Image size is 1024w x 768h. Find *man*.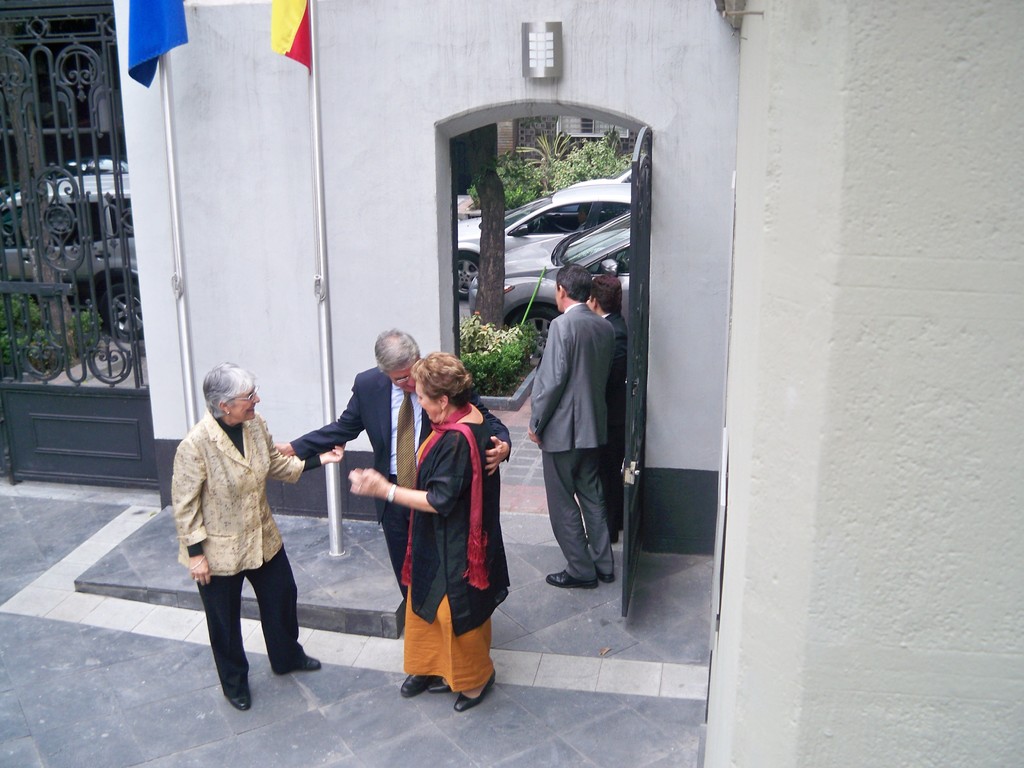
<bbox>280, 323, 513, 616</bbox>.
